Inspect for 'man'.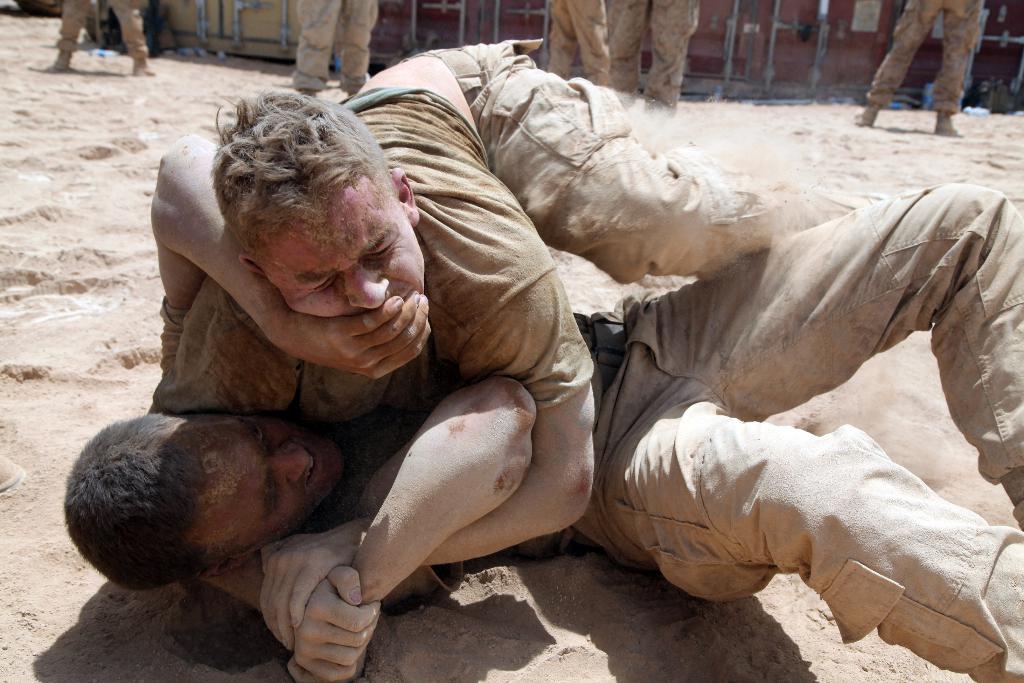
Inspection: 288/0/379/97.
